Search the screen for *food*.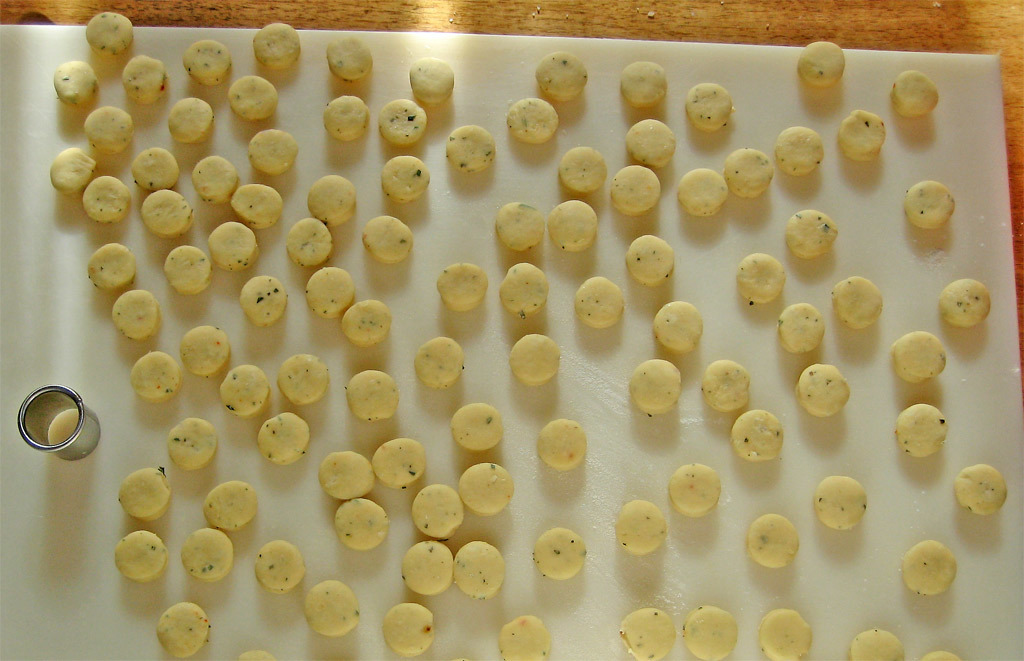
Found at locate(499, 259, 550, 317).
